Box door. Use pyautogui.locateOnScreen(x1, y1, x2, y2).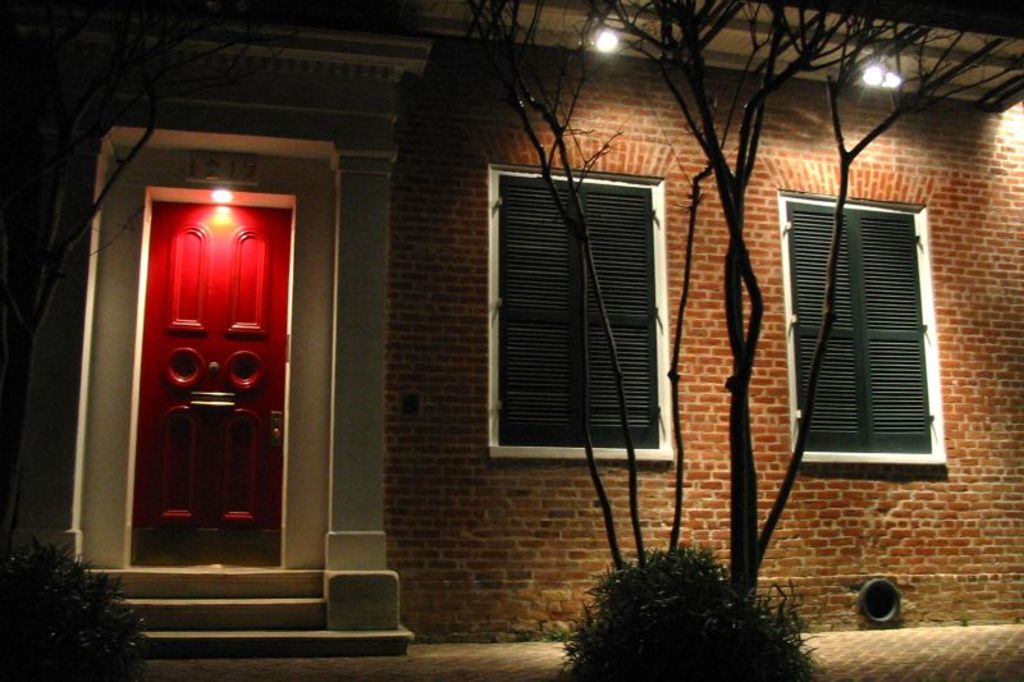
pyautogui.locateOnScreen(128, 139, 285, 580).
